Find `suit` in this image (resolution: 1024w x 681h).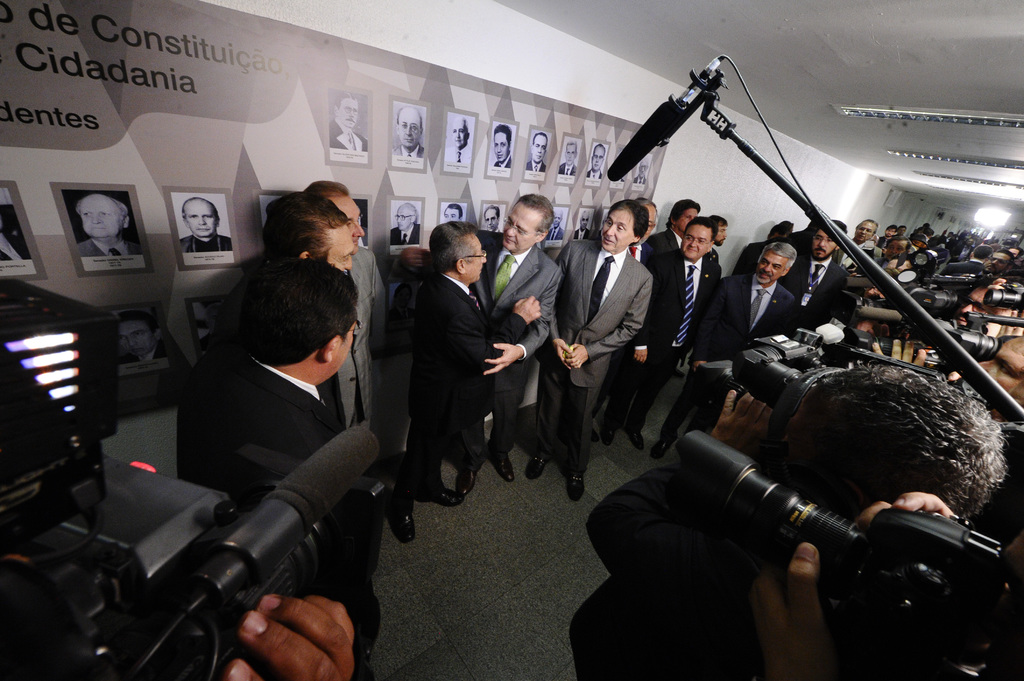
crop(591, 241, 660, 422).
